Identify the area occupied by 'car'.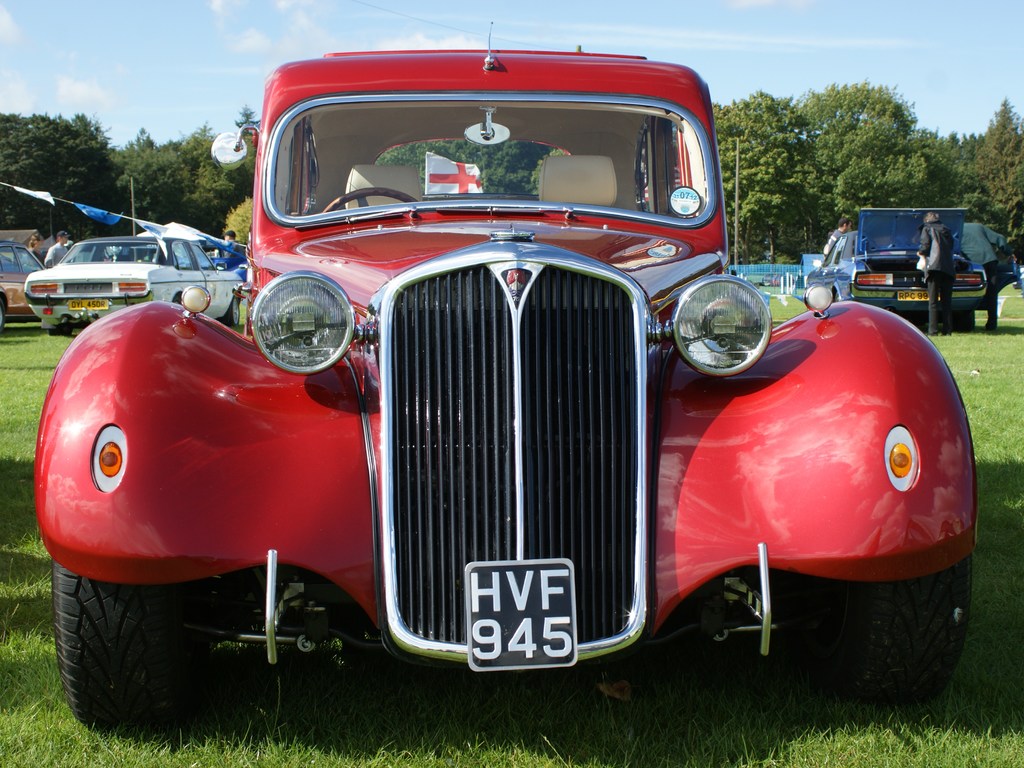
Area: bbox=[0, 246, 38, 327].
